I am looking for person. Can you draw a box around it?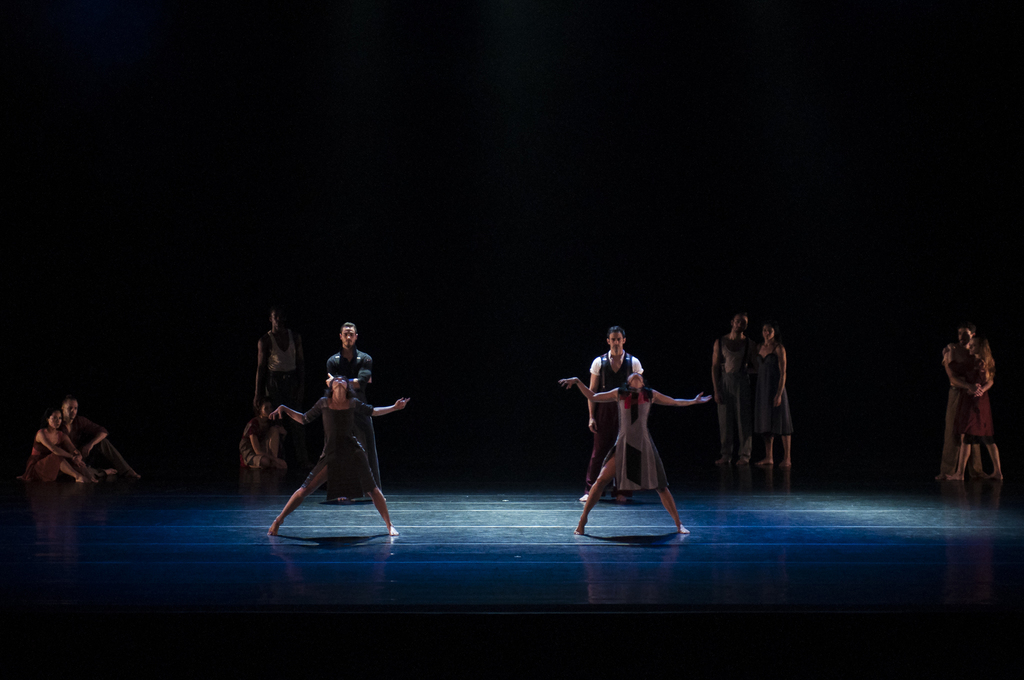
Sure, the bounding box is (579,324,643,503).
